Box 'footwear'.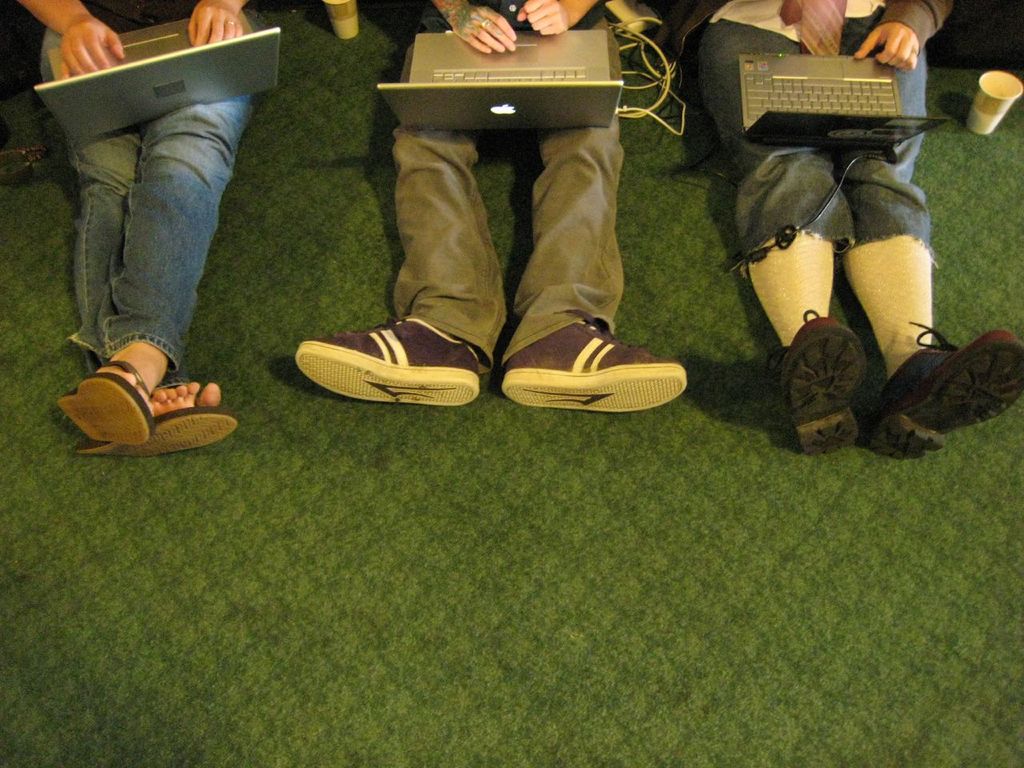
select_region(866, 316, 1023, 462).
